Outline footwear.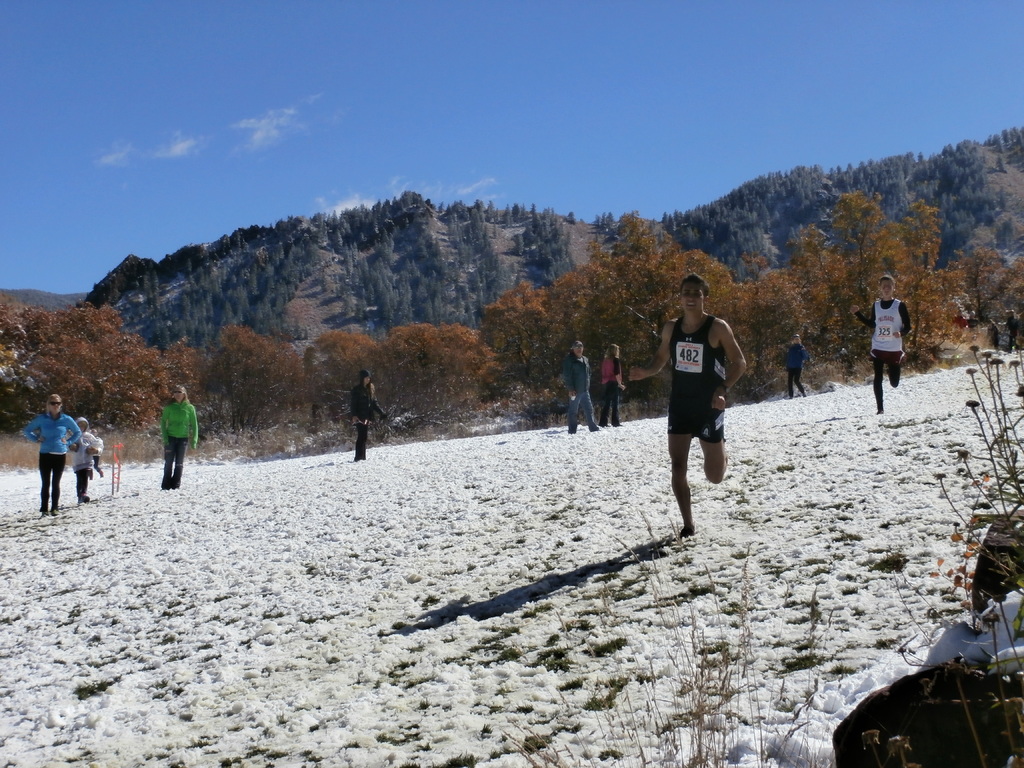
Outline: box(680, 524, 696, 537).
